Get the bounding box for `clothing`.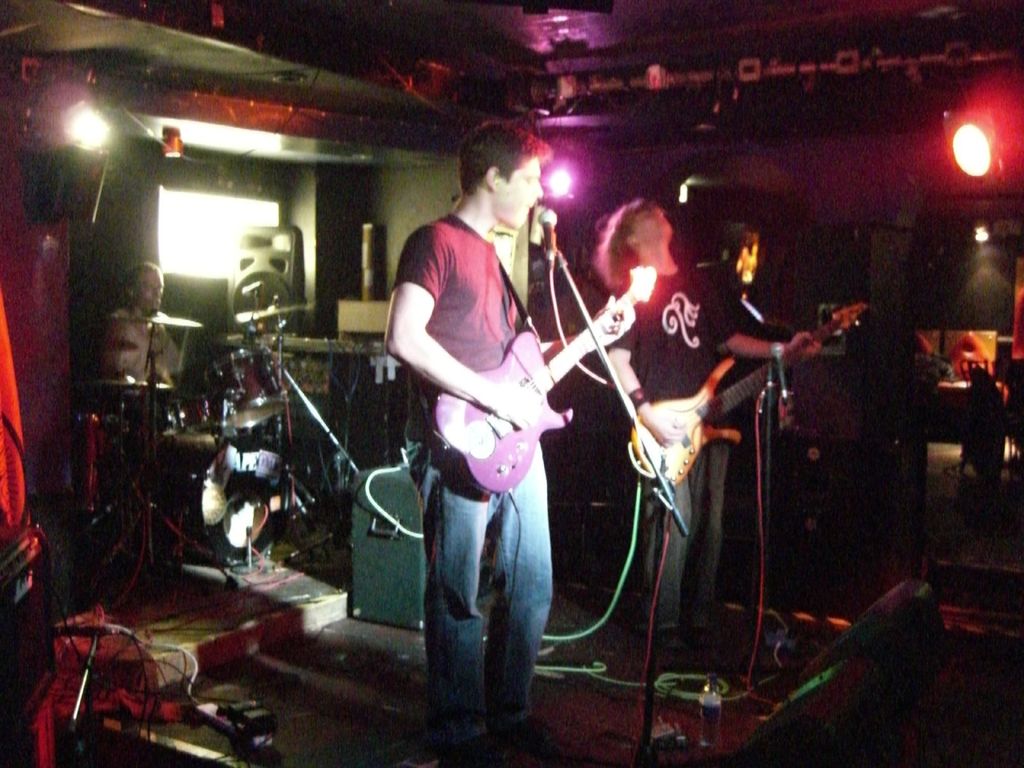
bbox(607, 260, 750, 622).
